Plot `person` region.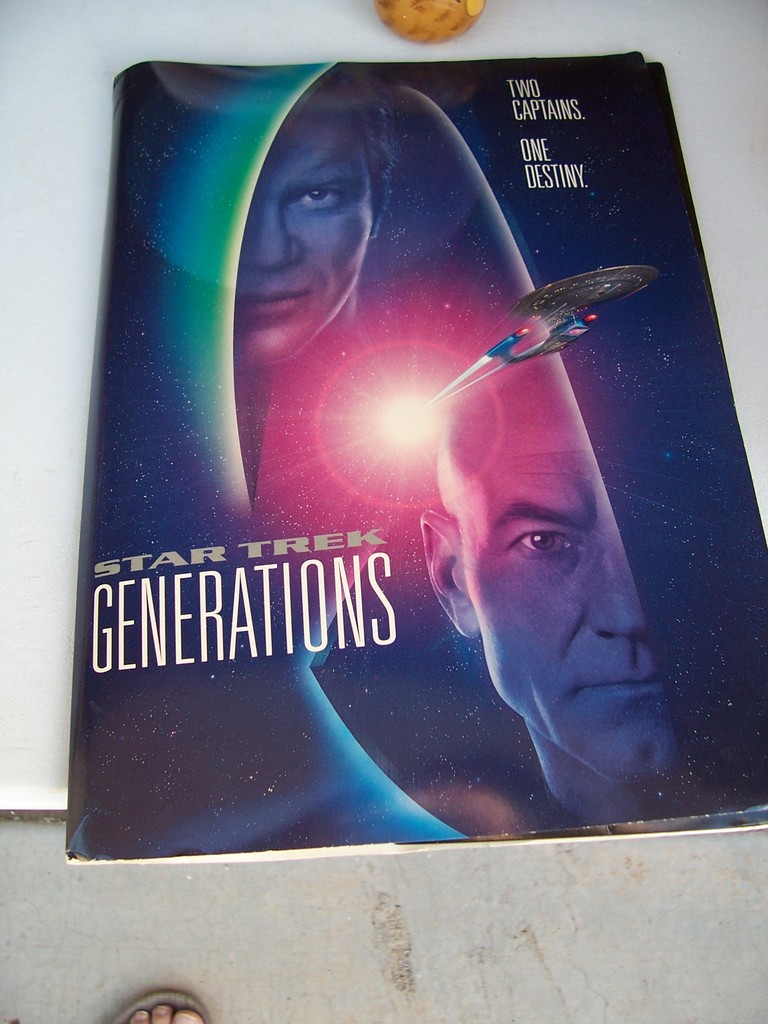
Plotted at (left=231, top=57, right=401, bottom=379).
